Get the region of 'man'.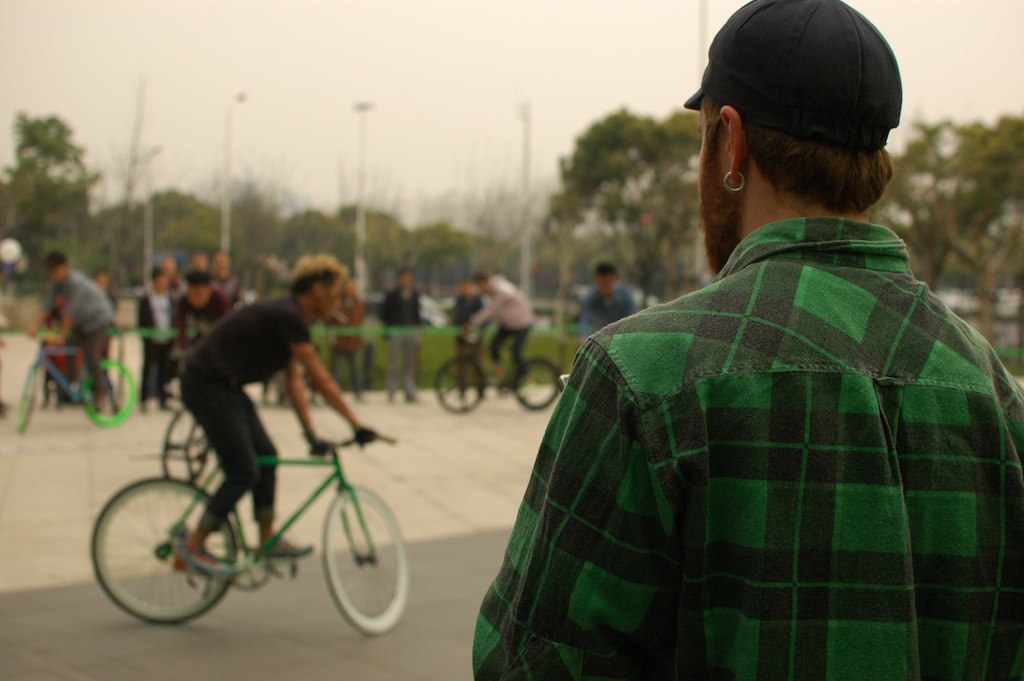
rect(31, 254, 115, 421).
